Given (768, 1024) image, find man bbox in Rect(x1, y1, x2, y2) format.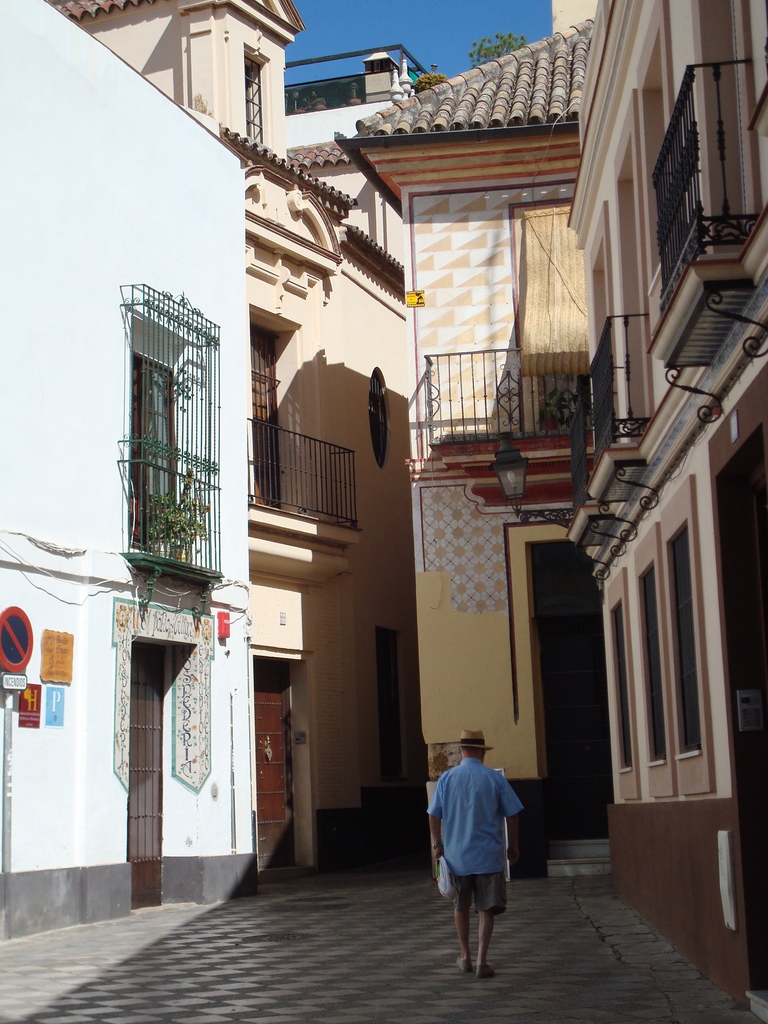
Rect(435, 733, 533, 973).
